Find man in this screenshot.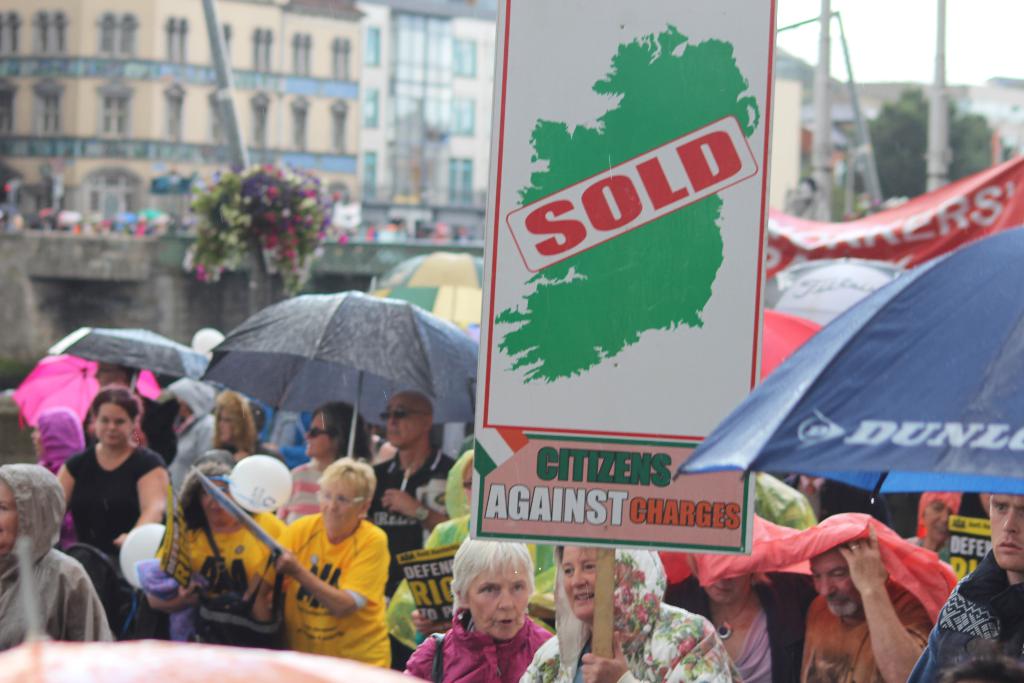
The bounding box for man is {"left": 792, "top": 521, "right": 947, "bottom": 682}.
